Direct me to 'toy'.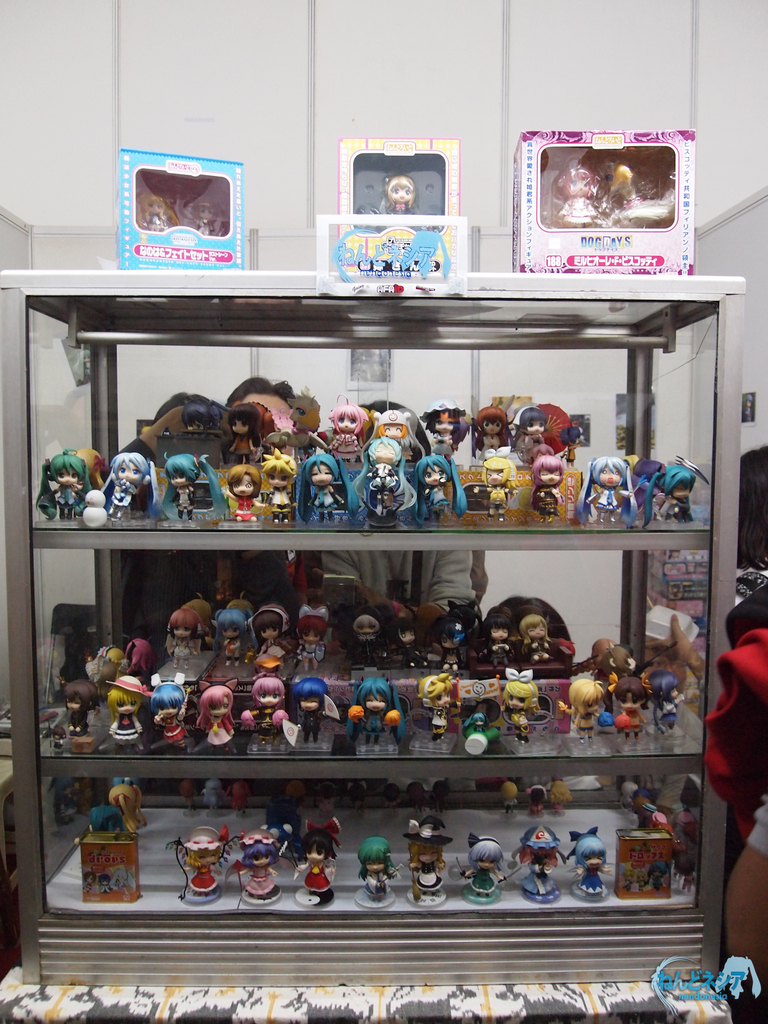
Direction: bbox=[282, 779, 307, 805].
